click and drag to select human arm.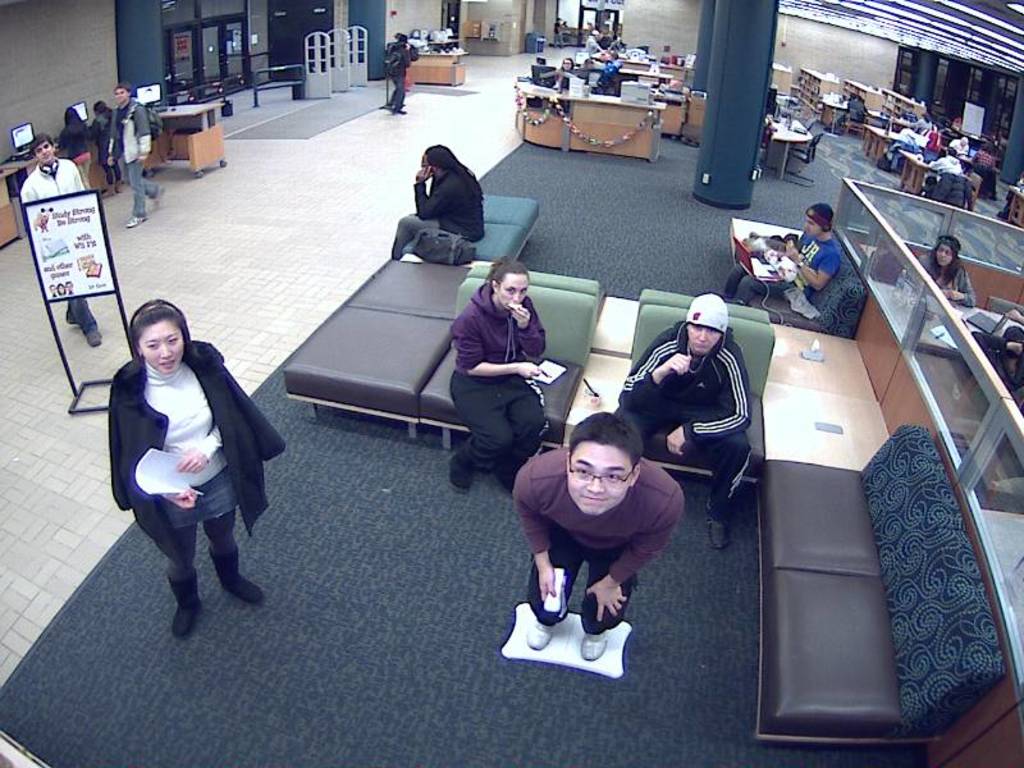
Selection: [588,36,603,51].
